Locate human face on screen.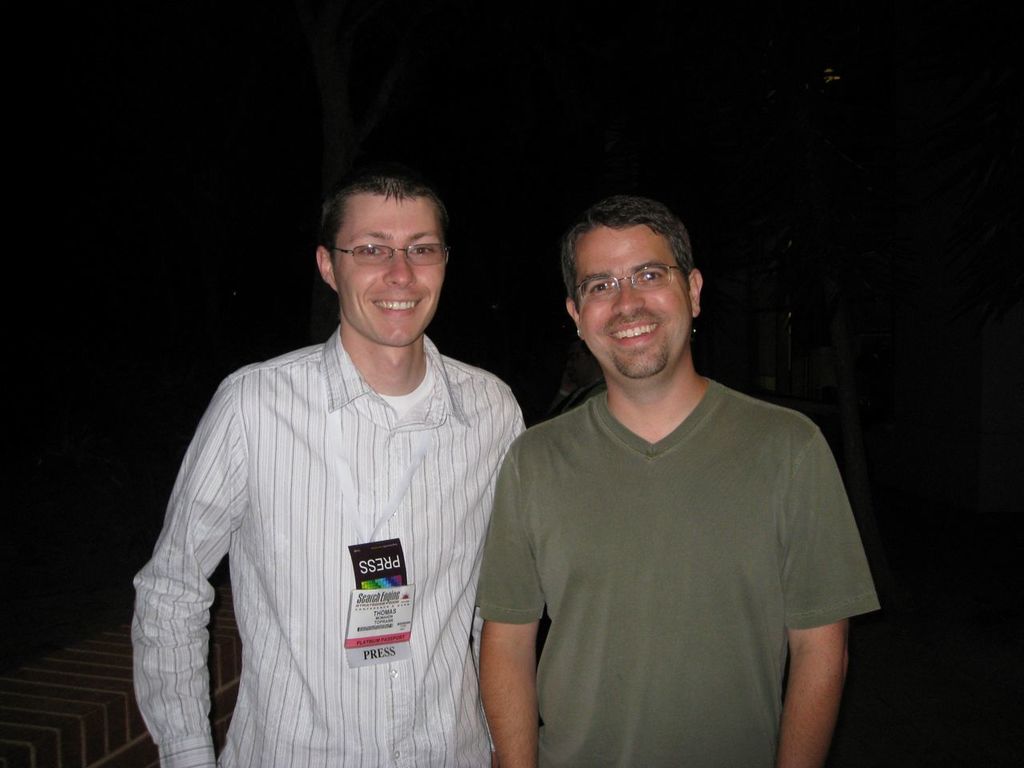
On screen at box=[334, 195, 447, 346].
